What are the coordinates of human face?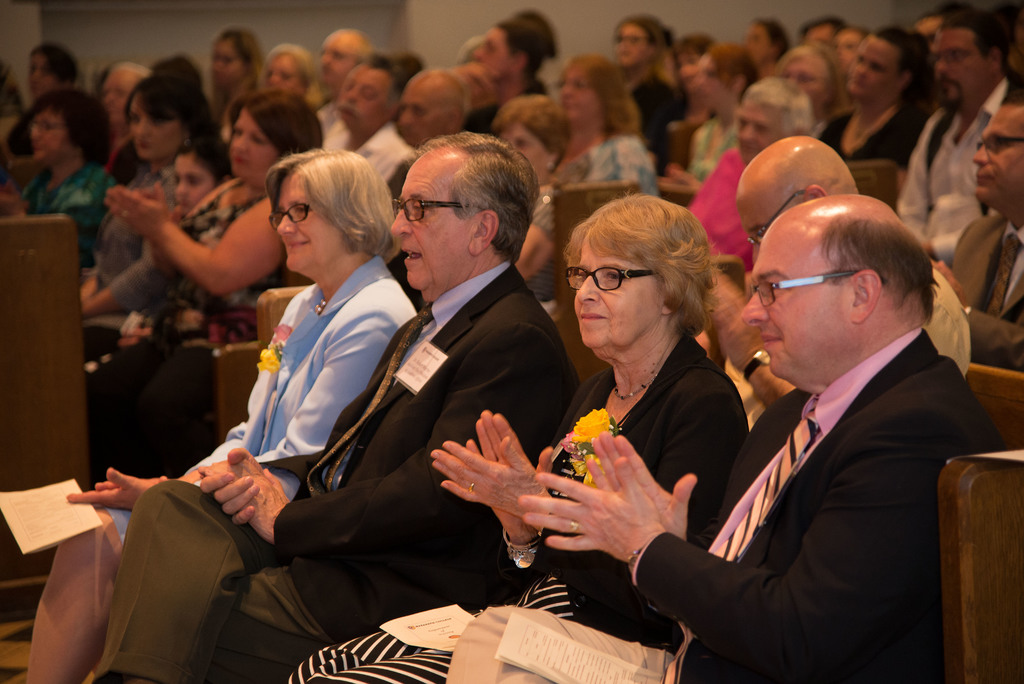
crop(499, 118, 551, 179).
